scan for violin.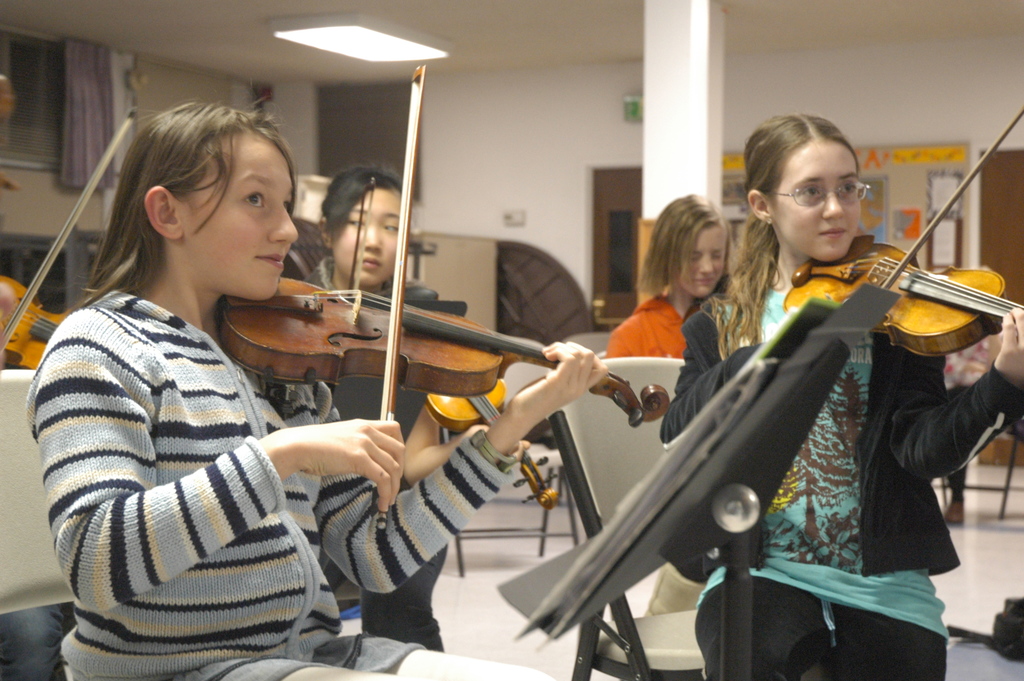
Scan result: [x1=423, y1=284, x2=559, y2=509].
